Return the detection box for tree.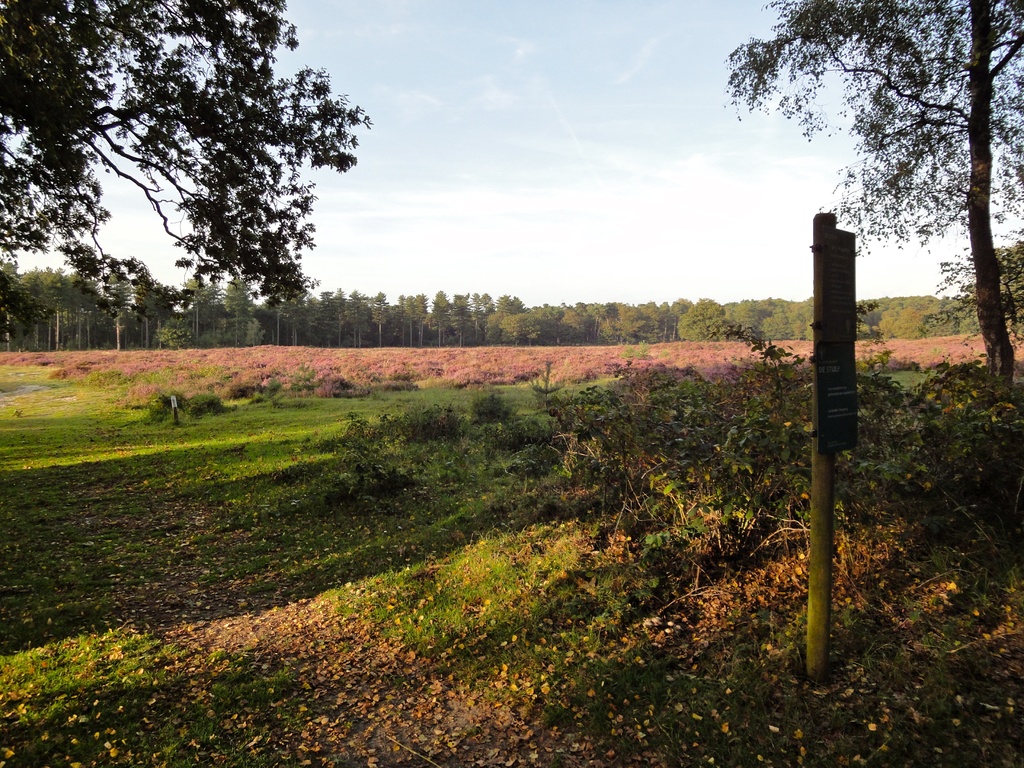
715, 0, 1023, 413.
